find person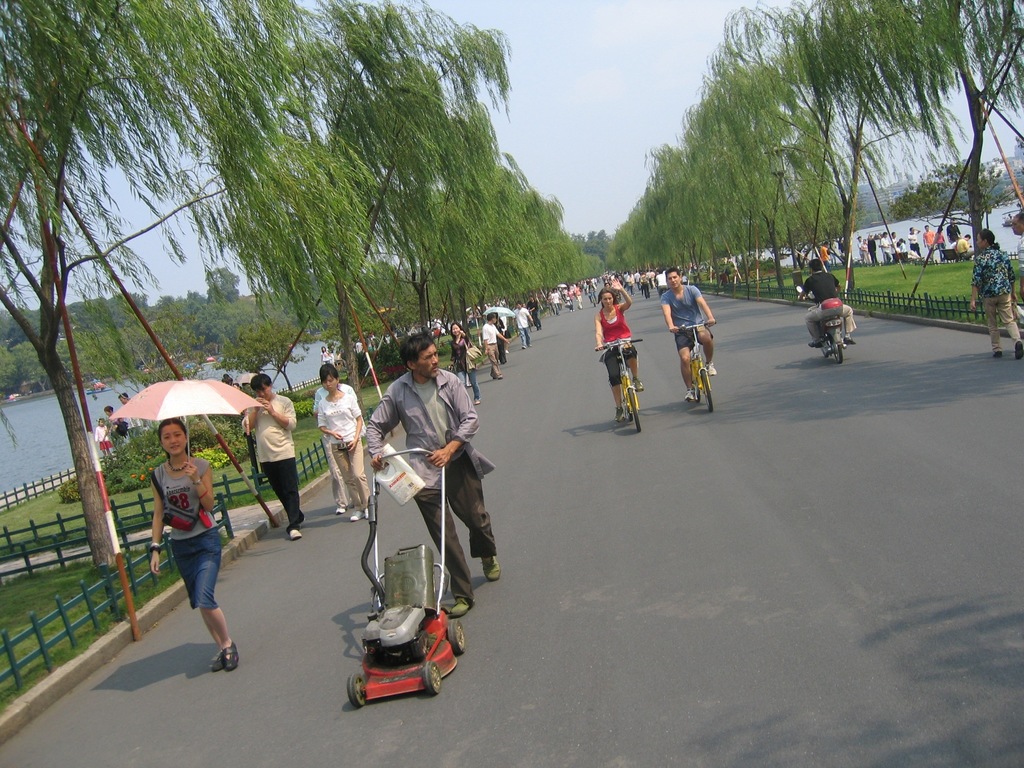
bbox=(317, 363, 368, 518)
